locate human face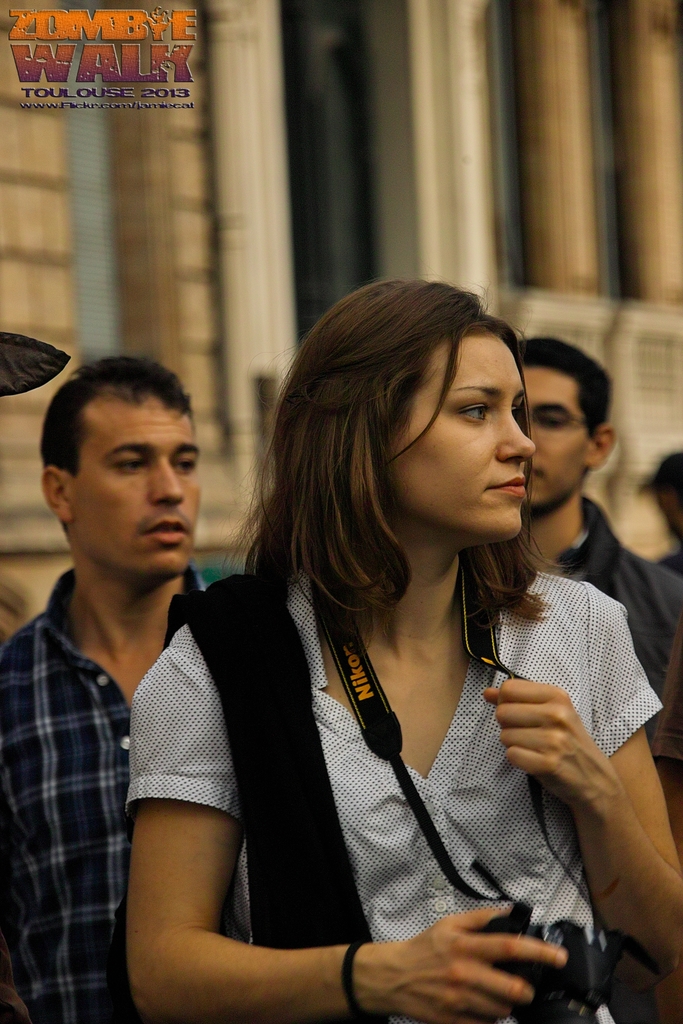
bbox=[67, 393, 210, 584]
